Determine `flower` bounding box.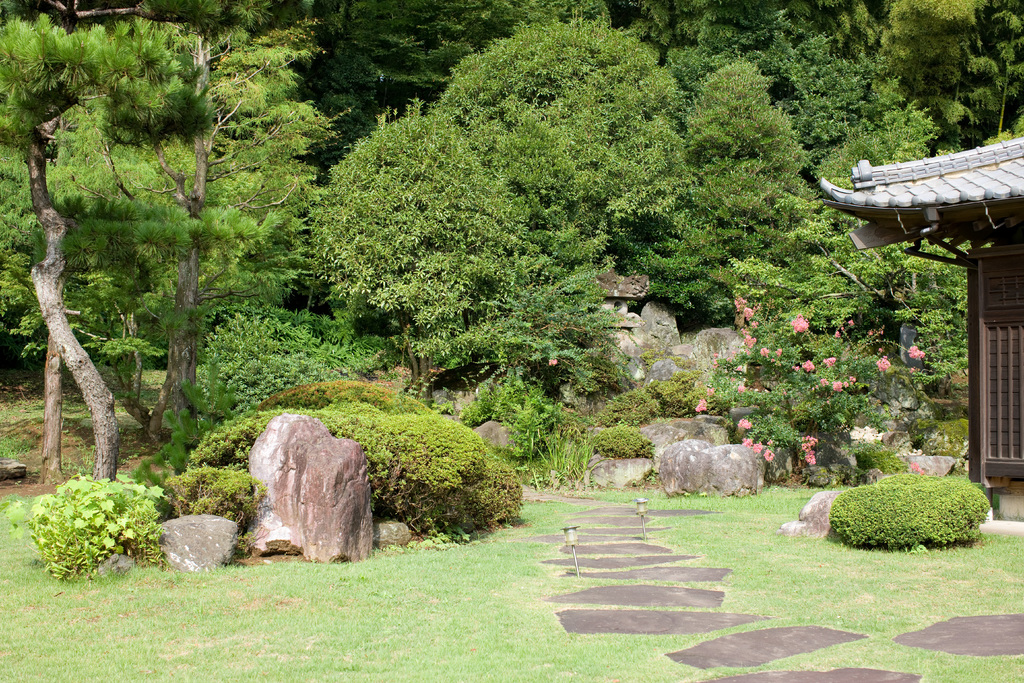
Determined: [790,311,810,334].
